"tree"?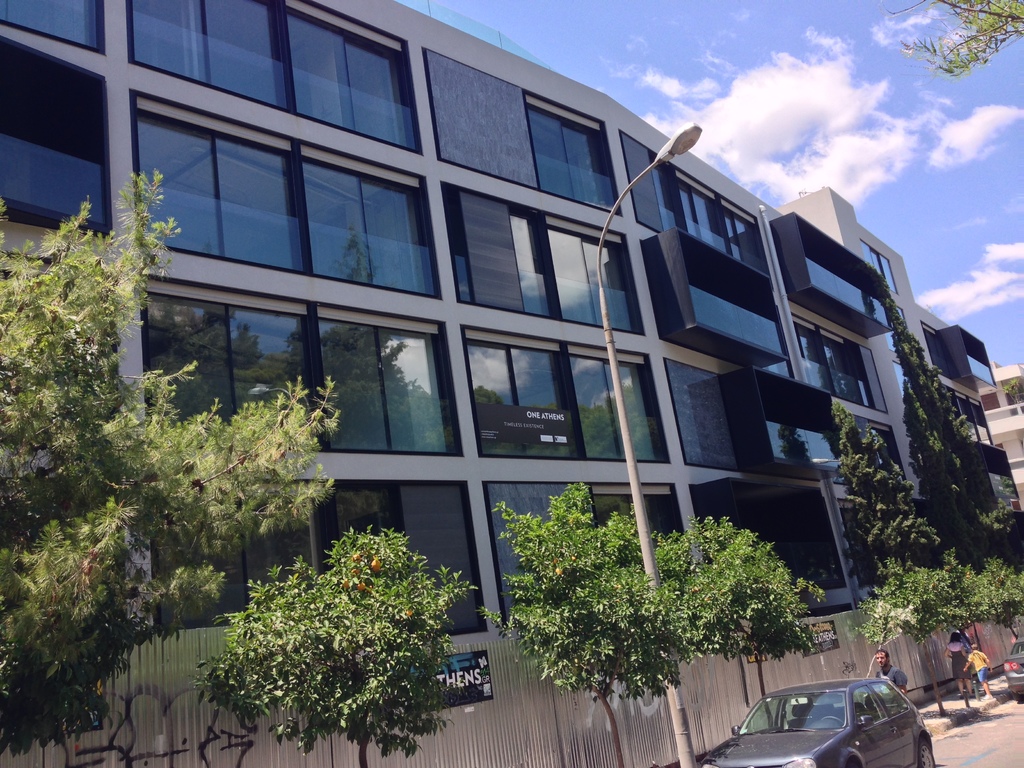
(x1=483, y1=470, x2=845, y2=767)
